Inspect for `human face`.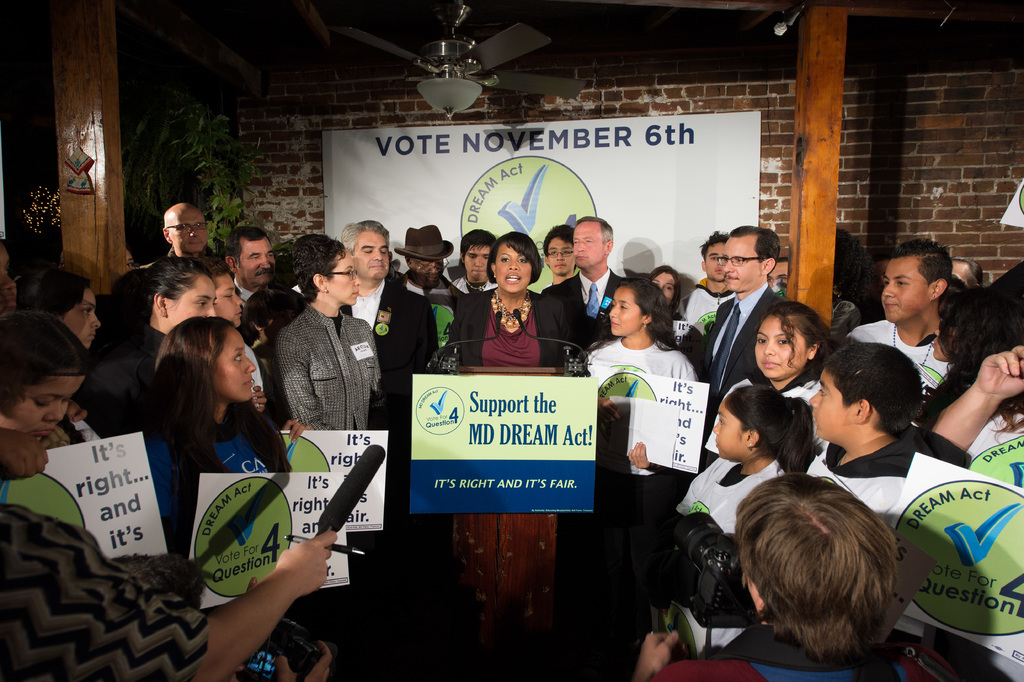
Inspection: x1=808, y1=375, x2=858, y2=436.
